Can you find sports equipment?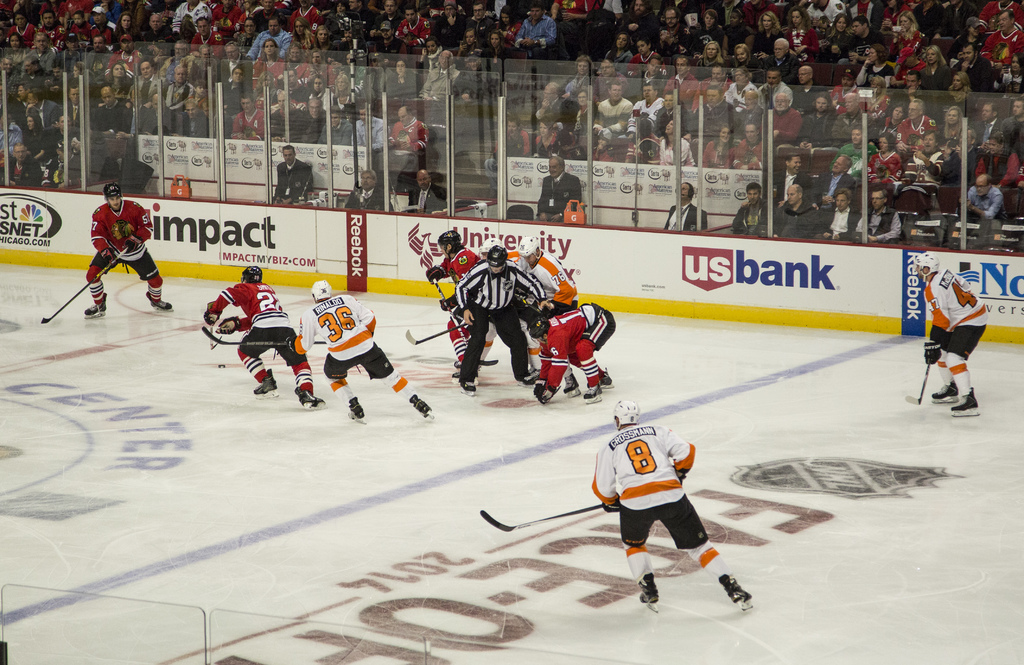
Yes, bounding box: select_region(601, 369, 615, 390).
